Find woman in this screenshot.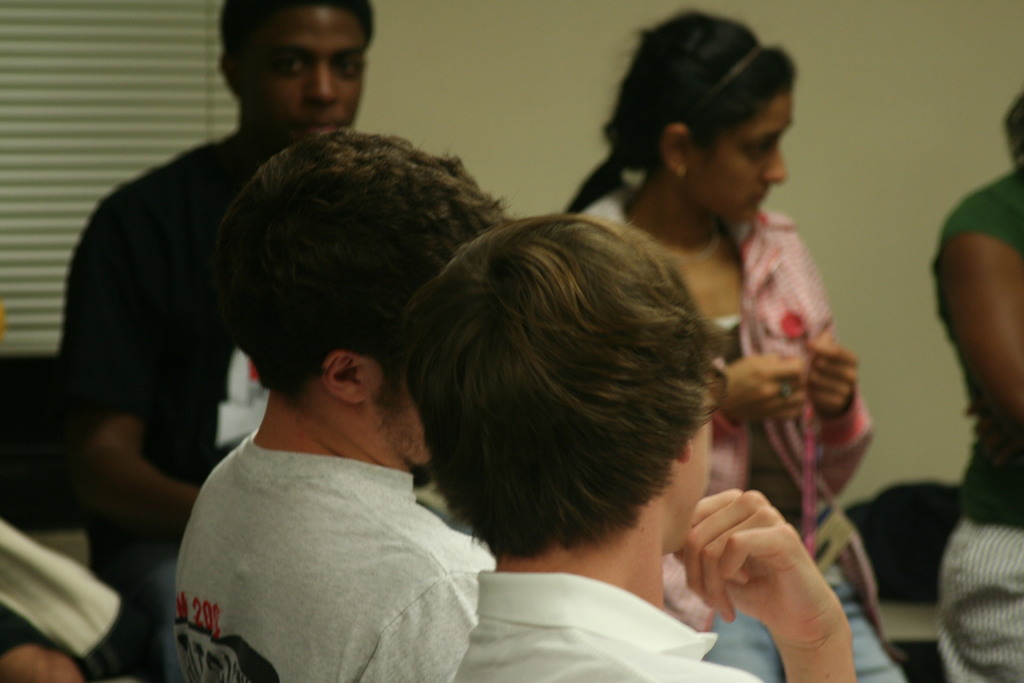
The bounding box for woman is Rect(604, 35, 895, 643).
